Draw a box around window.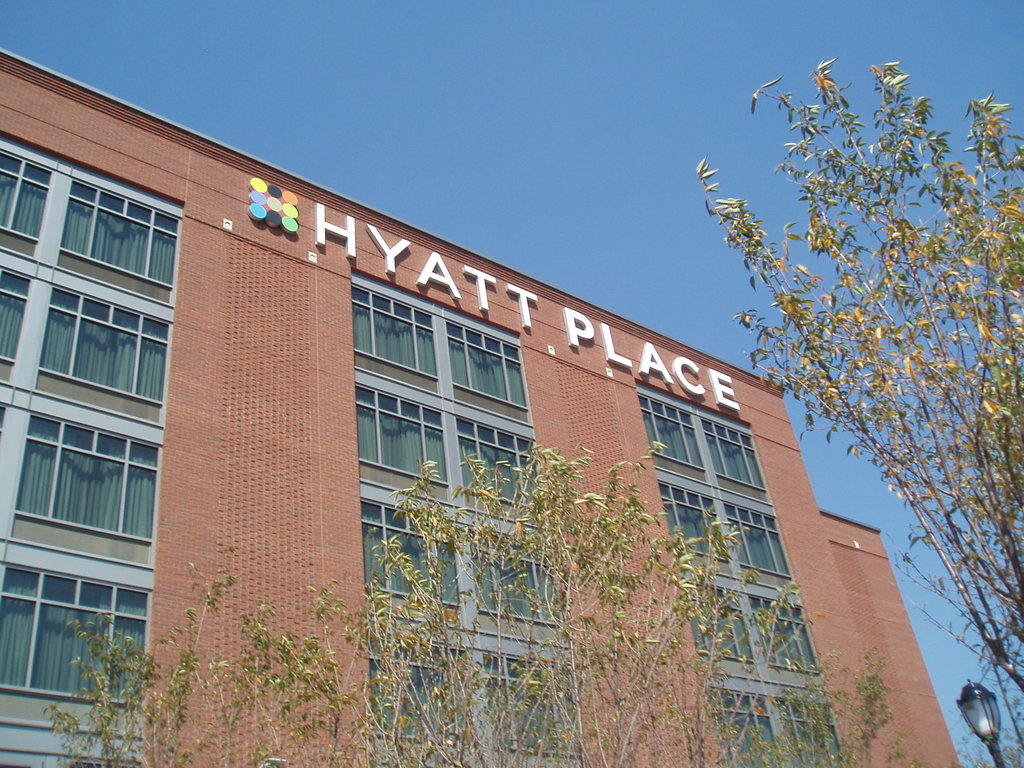
rect(0, 263, 30, 385).
